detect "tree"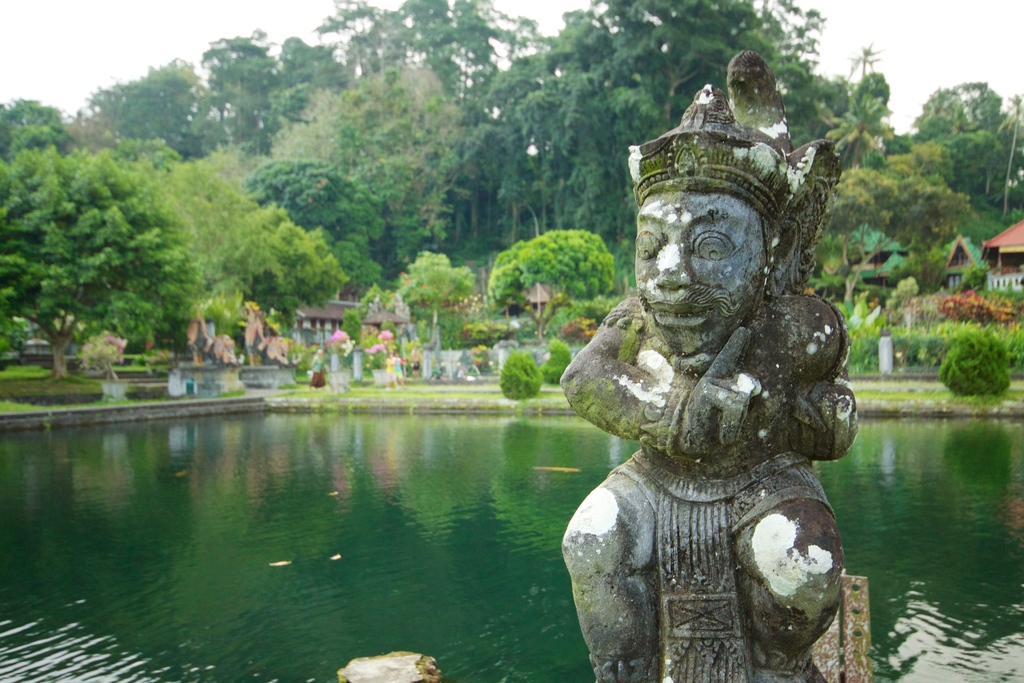
[10, 103, 225, 384]
